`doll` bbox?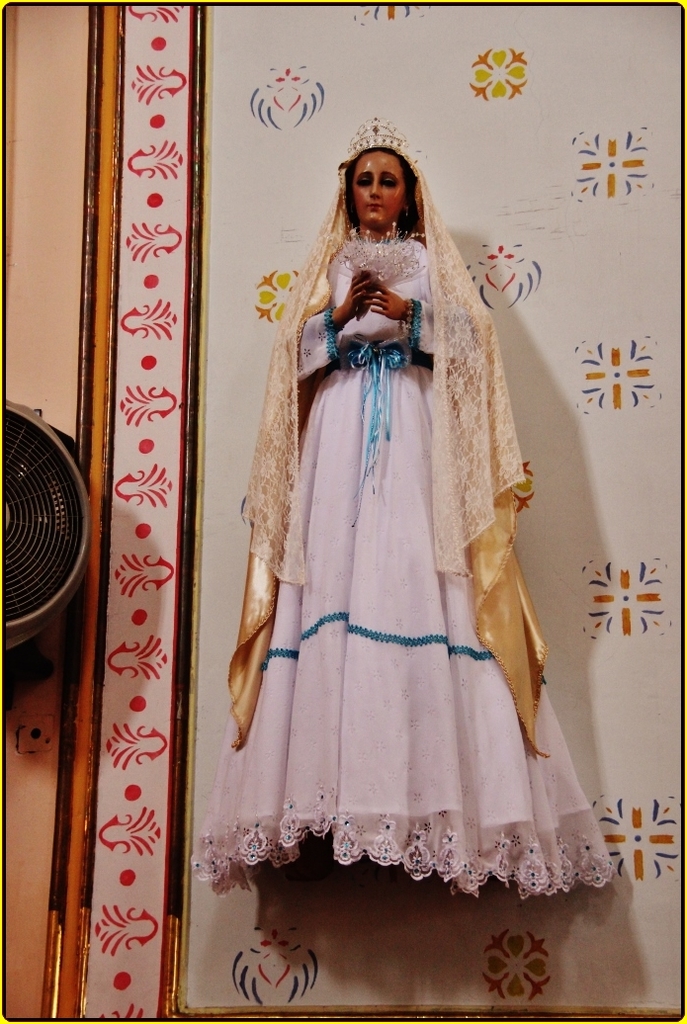
[218, 119, 617, 909]
